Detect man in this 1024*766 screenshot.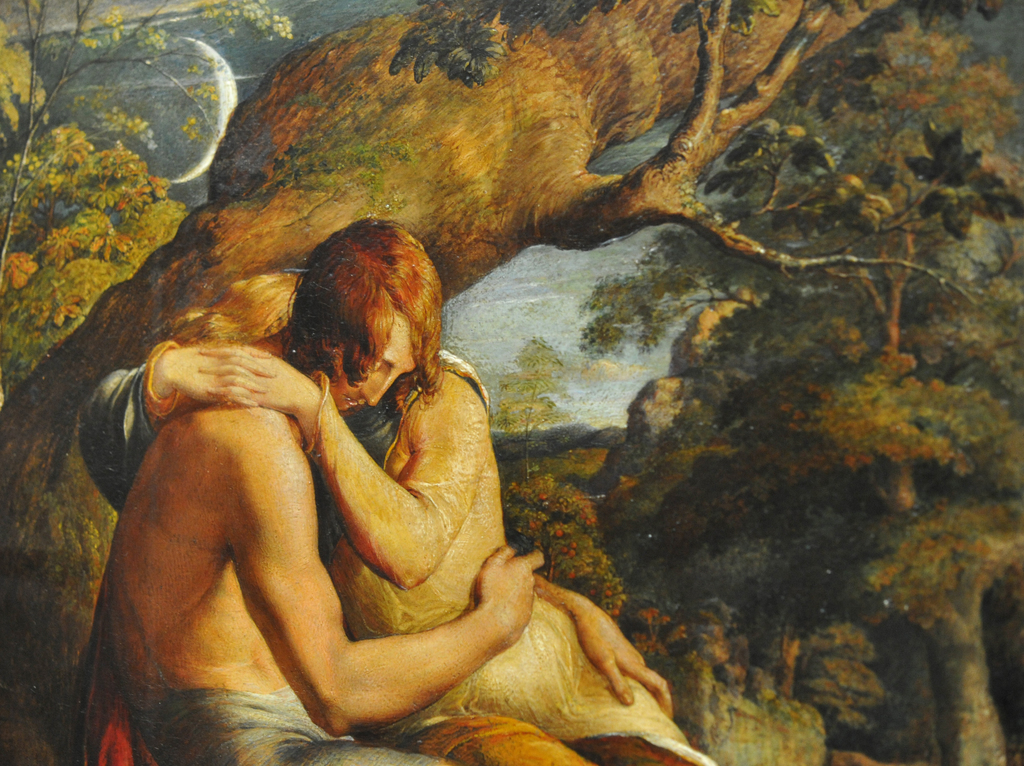
Detection: (60, 198, 708, 763).
